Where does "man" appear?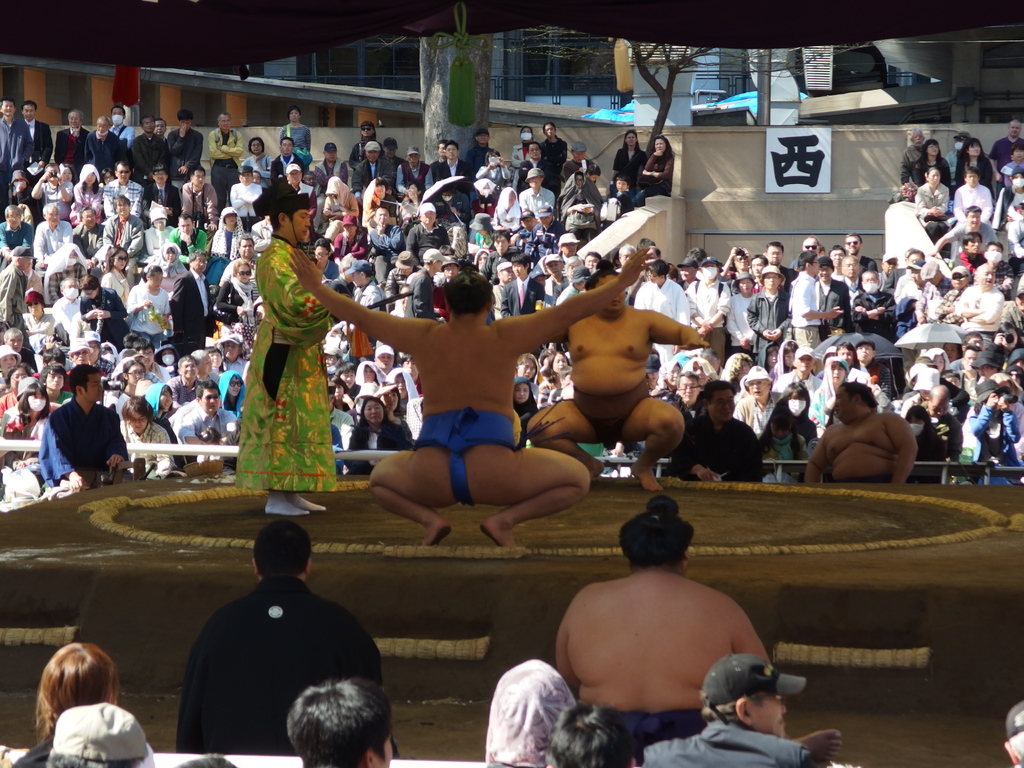
Appears at Rect(156, 115, 171, 140).
